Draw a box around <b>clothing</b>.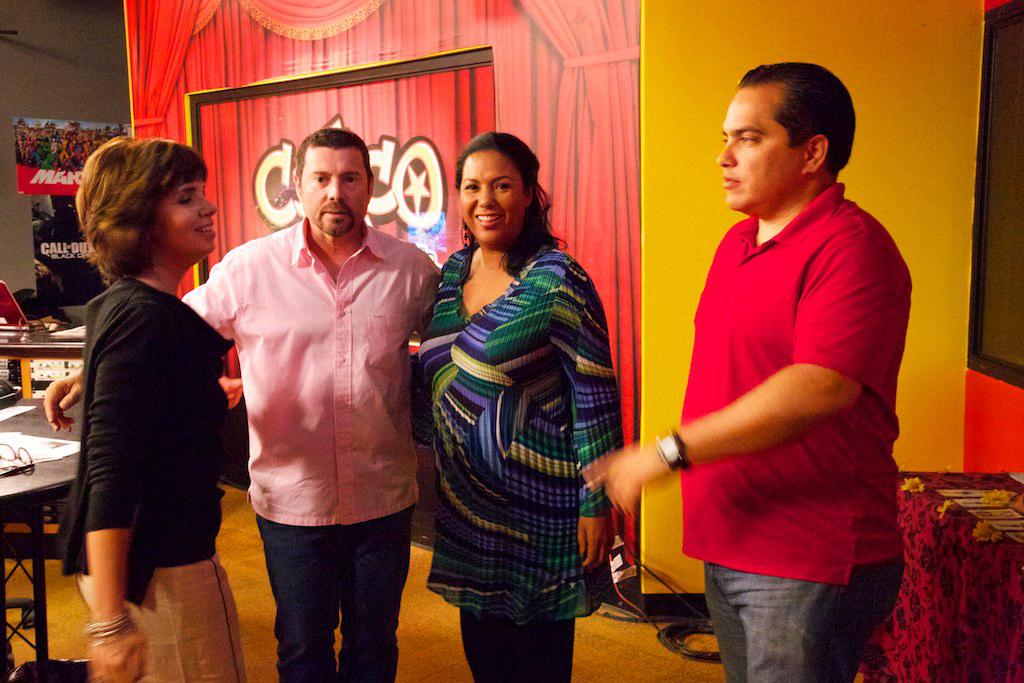
<bbox>185, 219, 452, 682</bbox>.
